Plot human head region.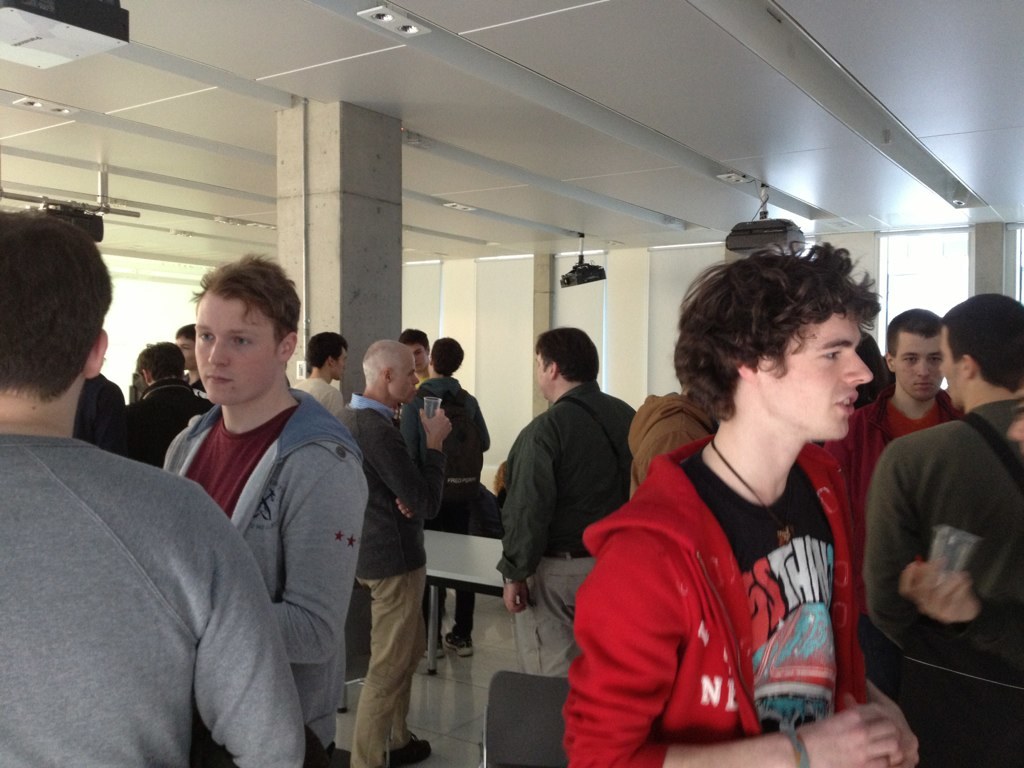
Plotted at region(1007, 405, 1023, 457).
